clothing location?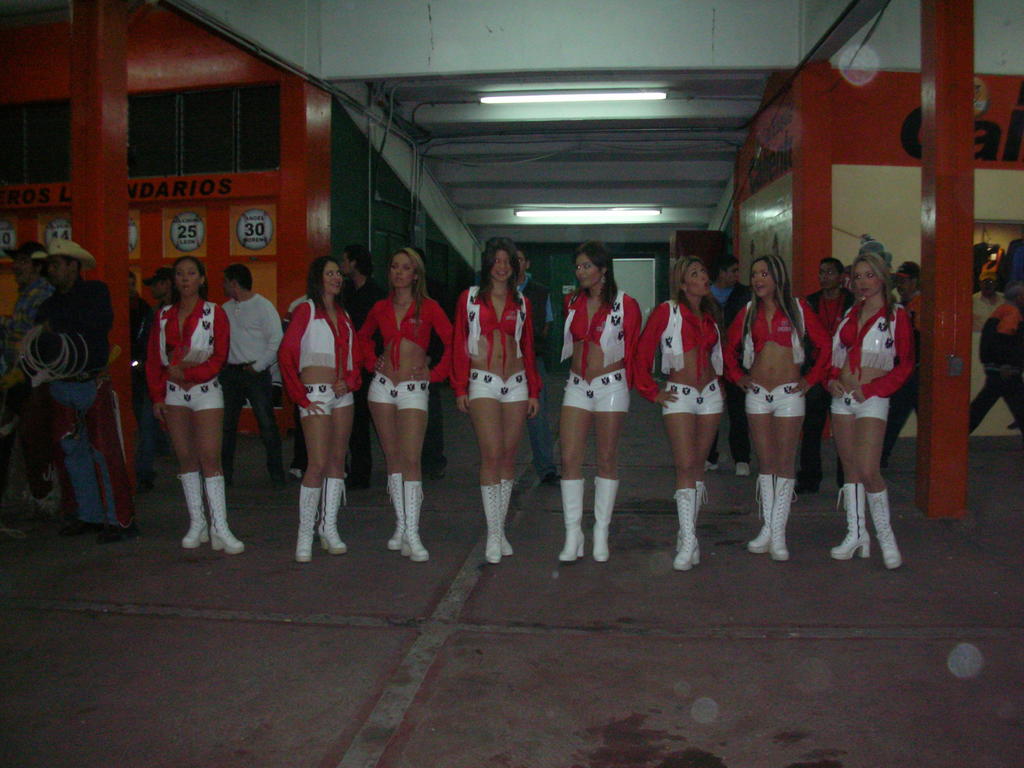
<box>13,227,111,538</box>
